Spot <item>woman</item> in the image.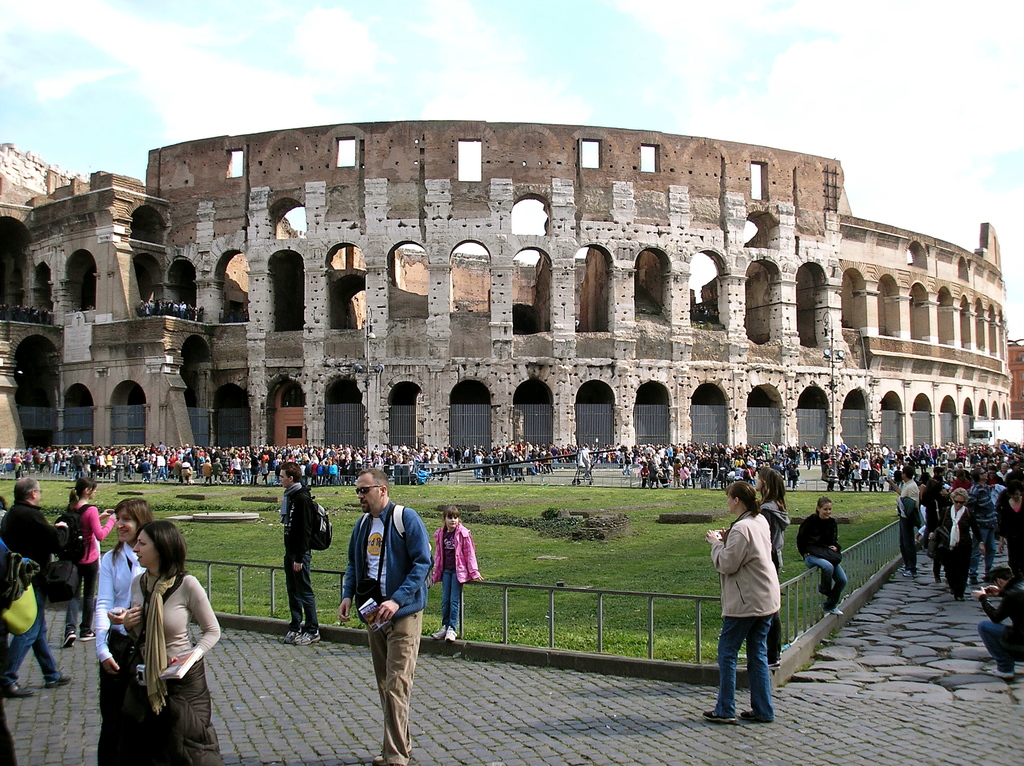
<item>woman</item> found at region(97, 498, 148, 765).
